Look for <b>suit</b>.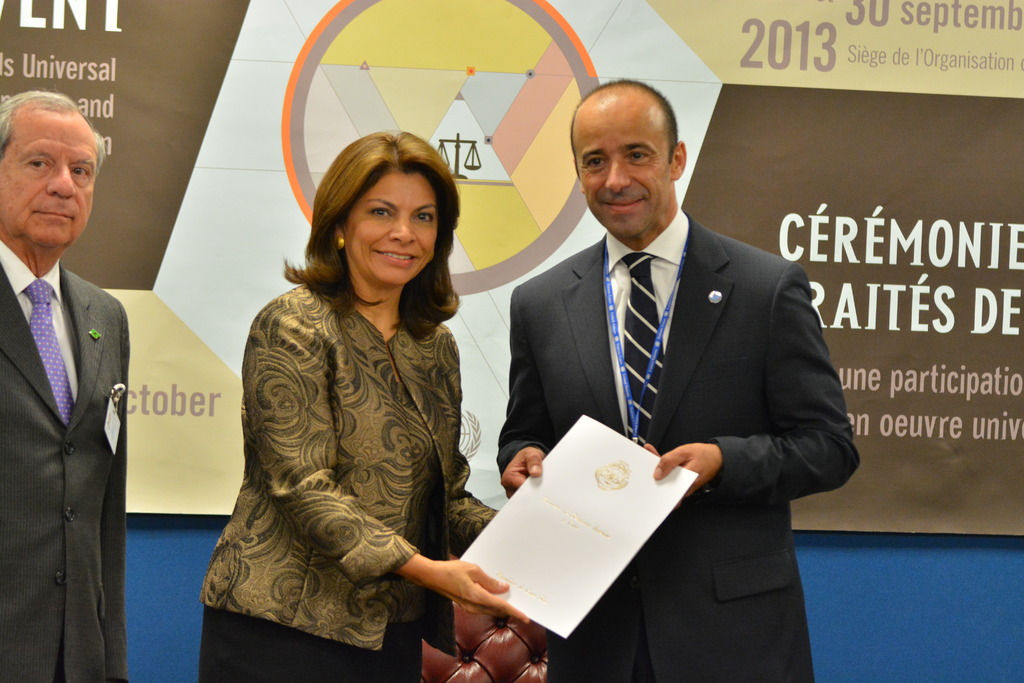
Found: {"x1": 0, "y1": 150, "x2": 142, "y2": 679}.
